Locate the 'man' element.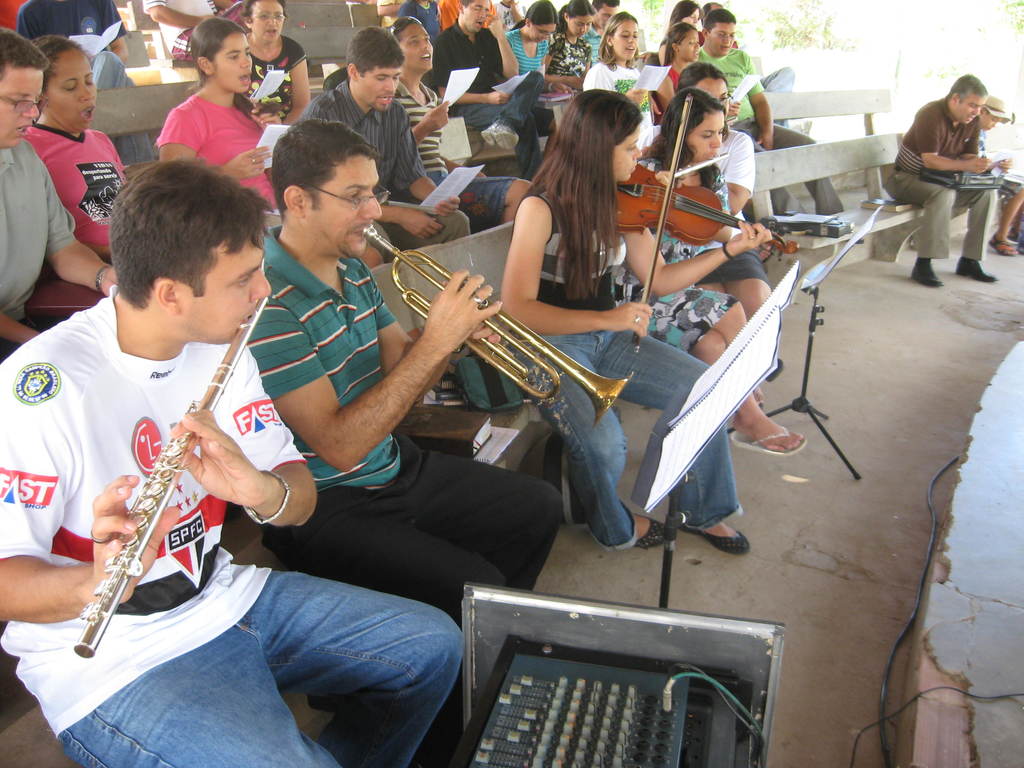
Element bbox: select_region(0, 158, 460, 767).
